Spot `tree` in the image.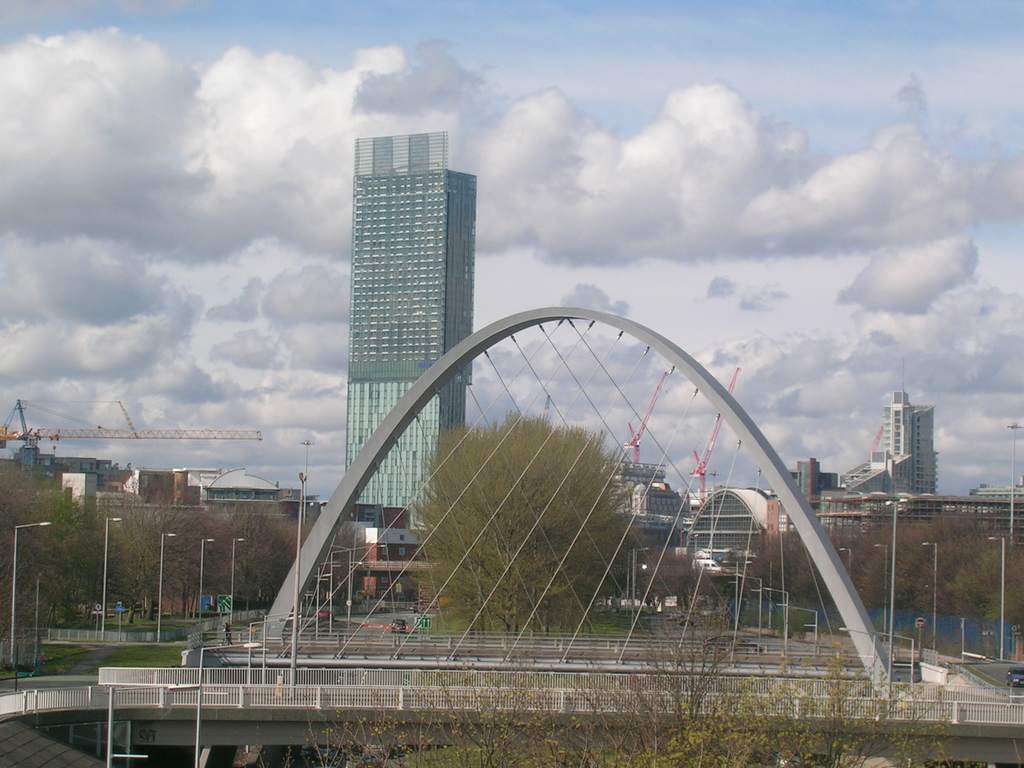
`tree` found at crop(833, 522, 892, 598).
